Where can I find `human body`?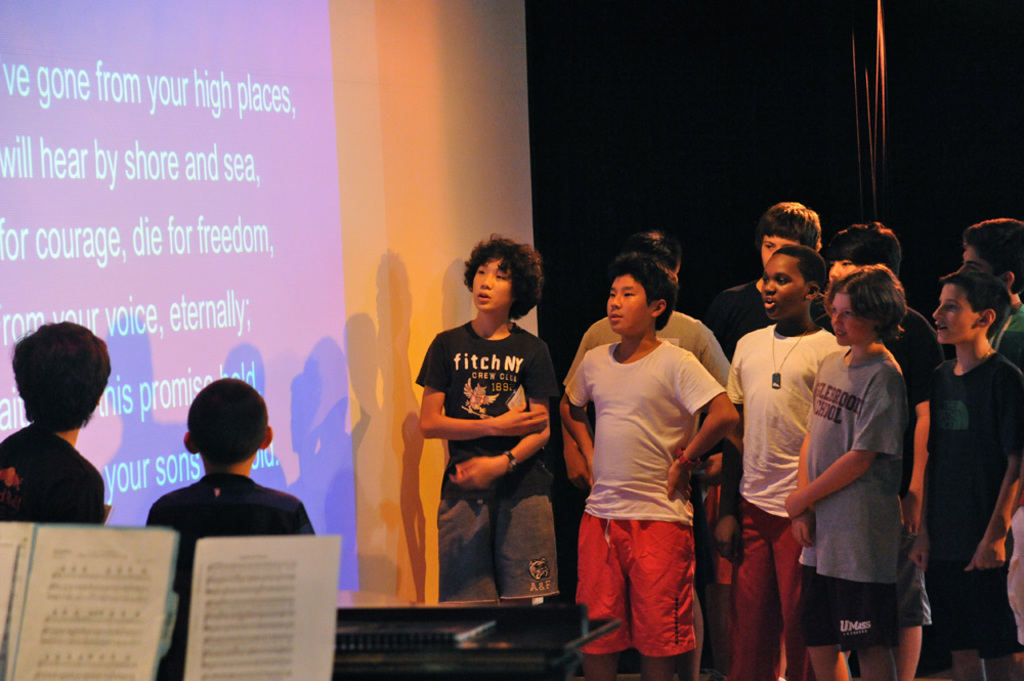
You can find it at [145,376,317,680].
